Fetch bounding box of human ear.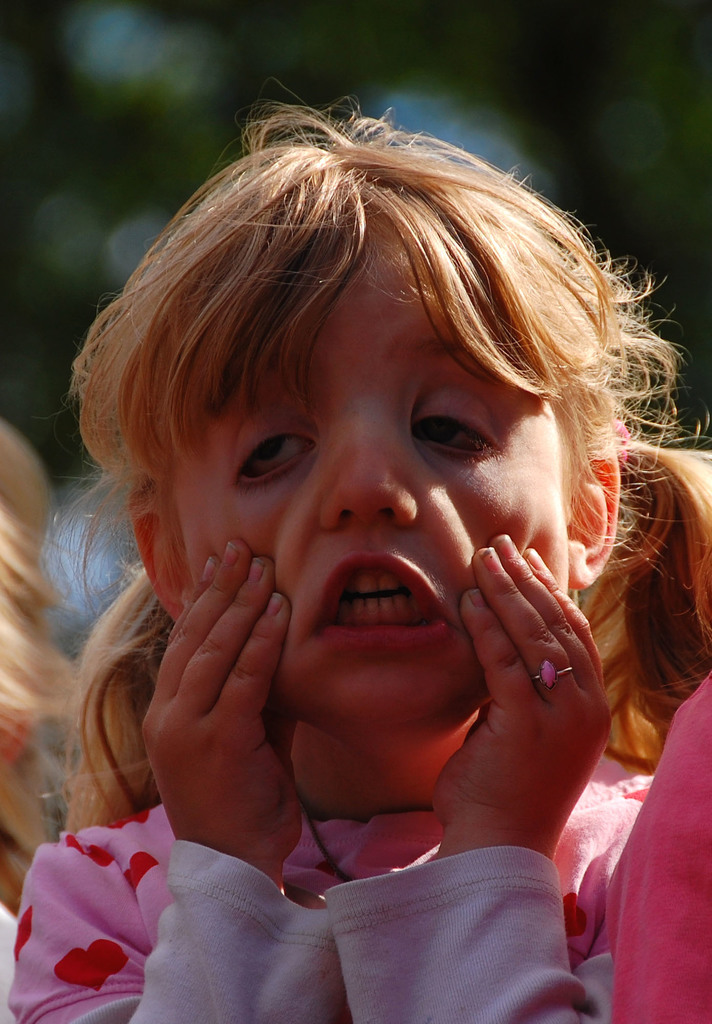
Bbox: [left=566, top=450, right=615, bottom=588].
